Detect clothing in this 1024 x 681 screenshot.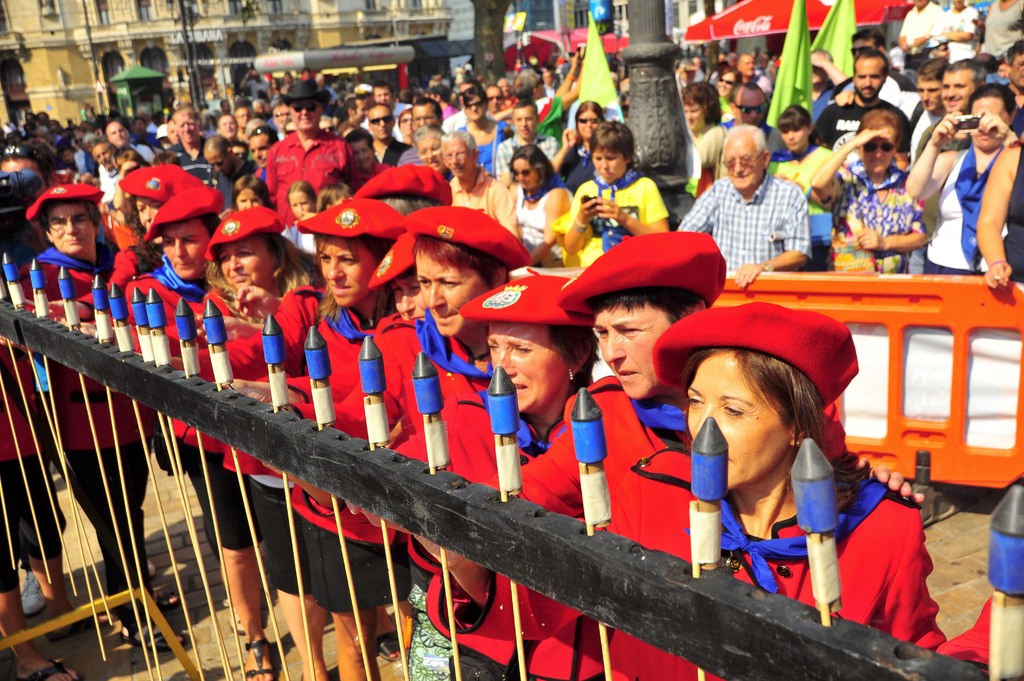
Detection: l=575, t=180, r=666, b=255.
